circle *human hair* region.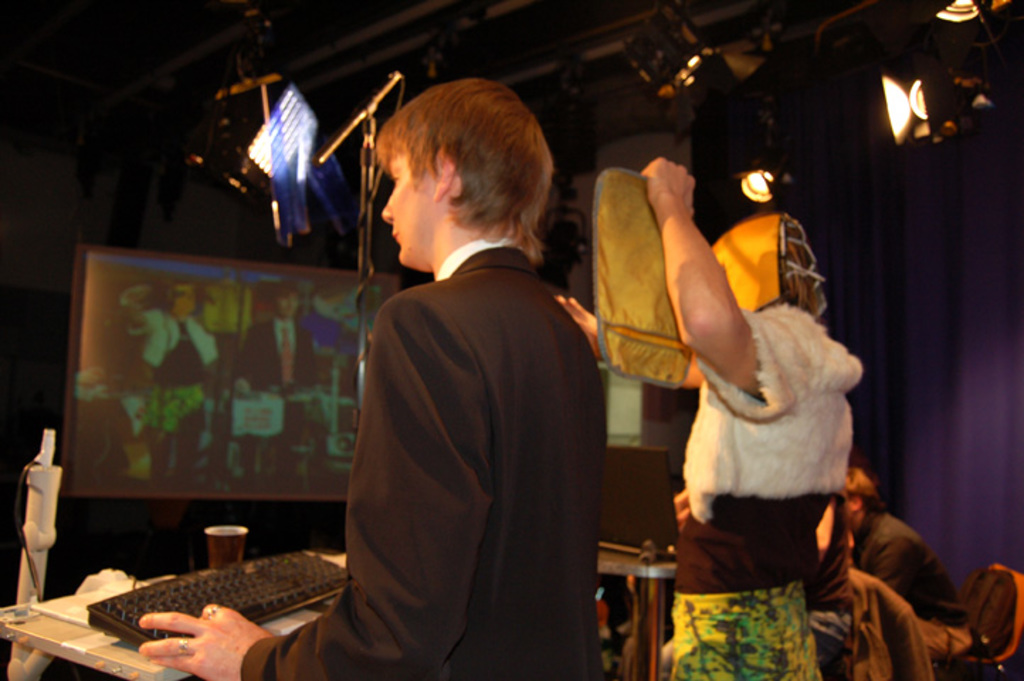
Region: (840, 470, 888, 509).
